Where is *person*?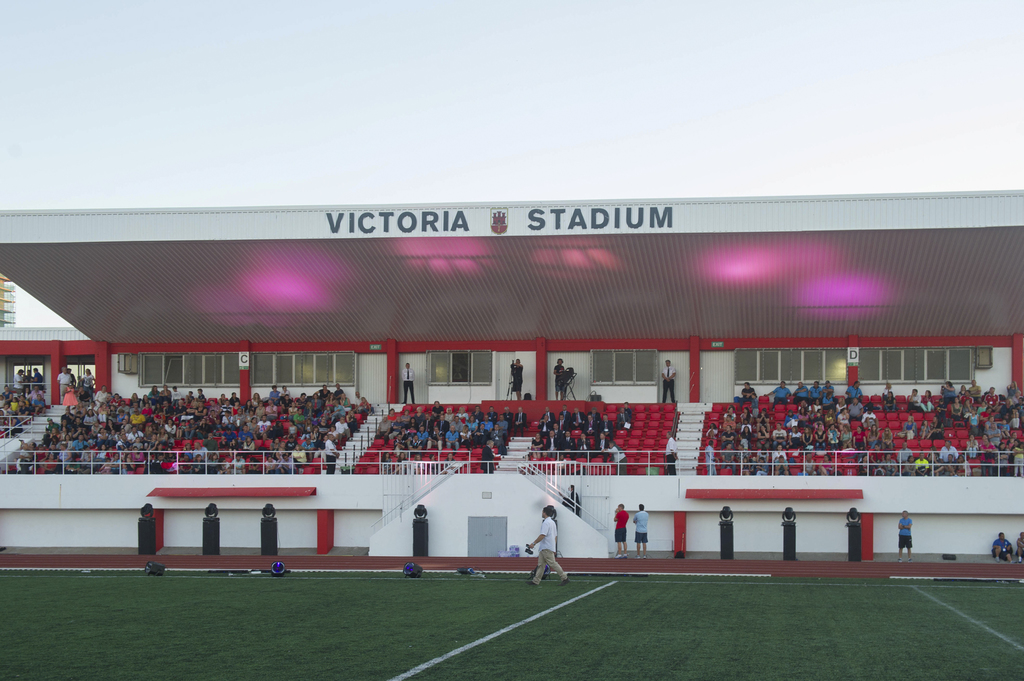
(left=660, top=355, right=675, bottom=398).
